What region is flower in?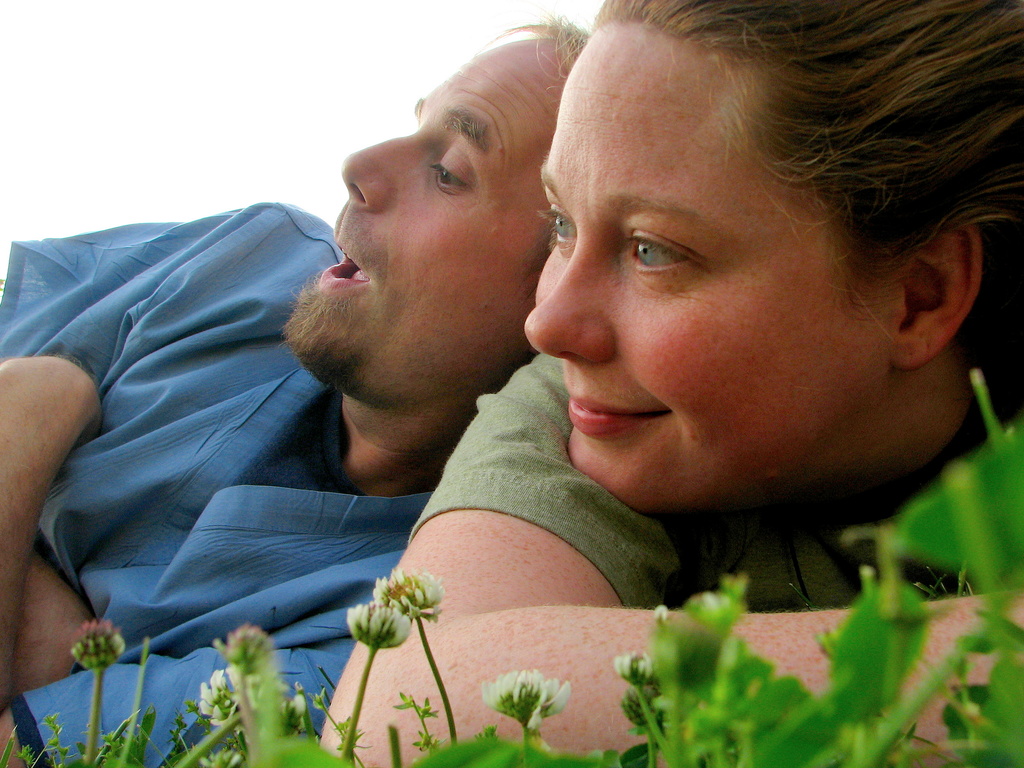
345/602/417/651.
